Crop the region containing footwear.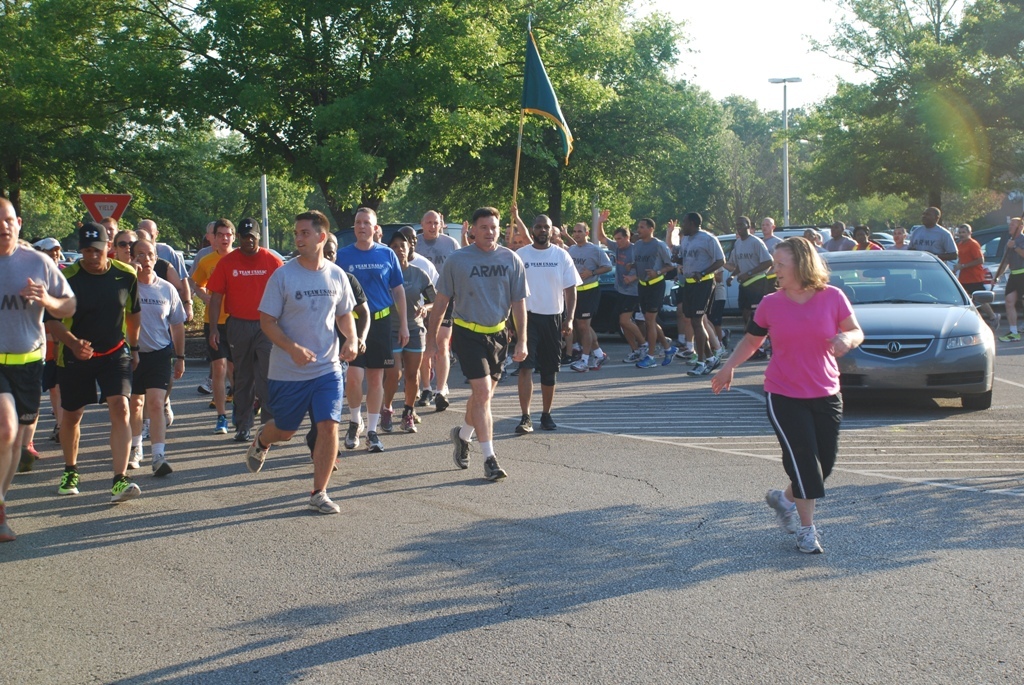
Crop region: {"x1": 366, "y1": 430, "x2": 386, "y2": 452}.
